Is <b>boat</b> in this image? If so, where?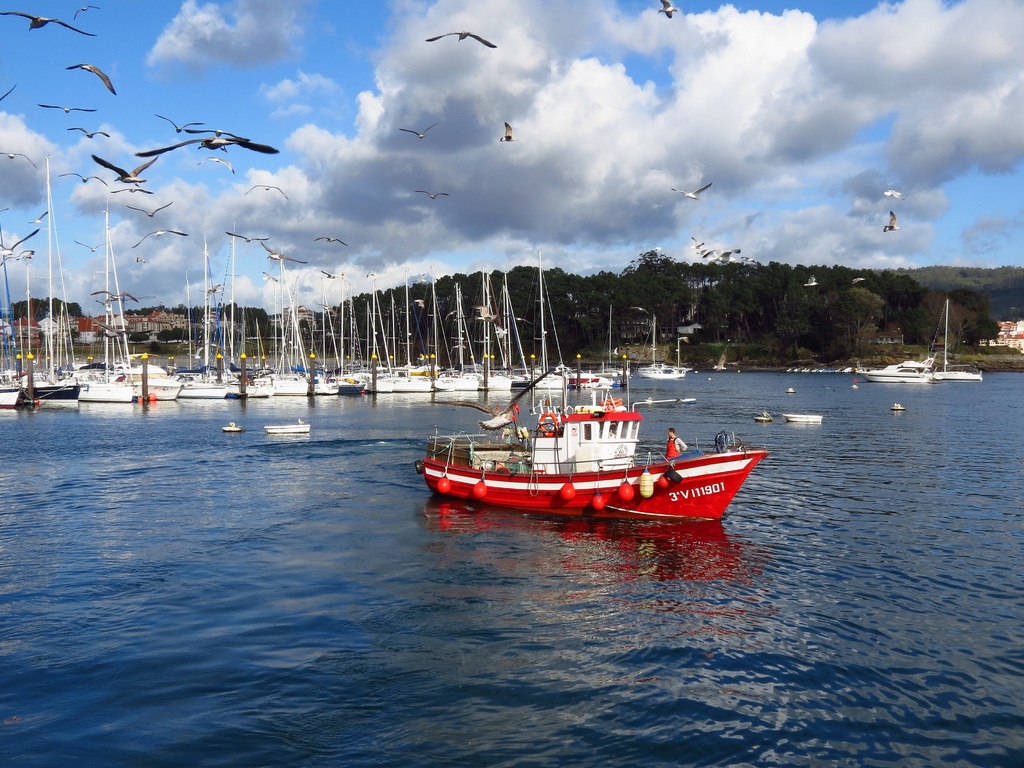
Yes, at BBox(413, 257, 734, 535).
